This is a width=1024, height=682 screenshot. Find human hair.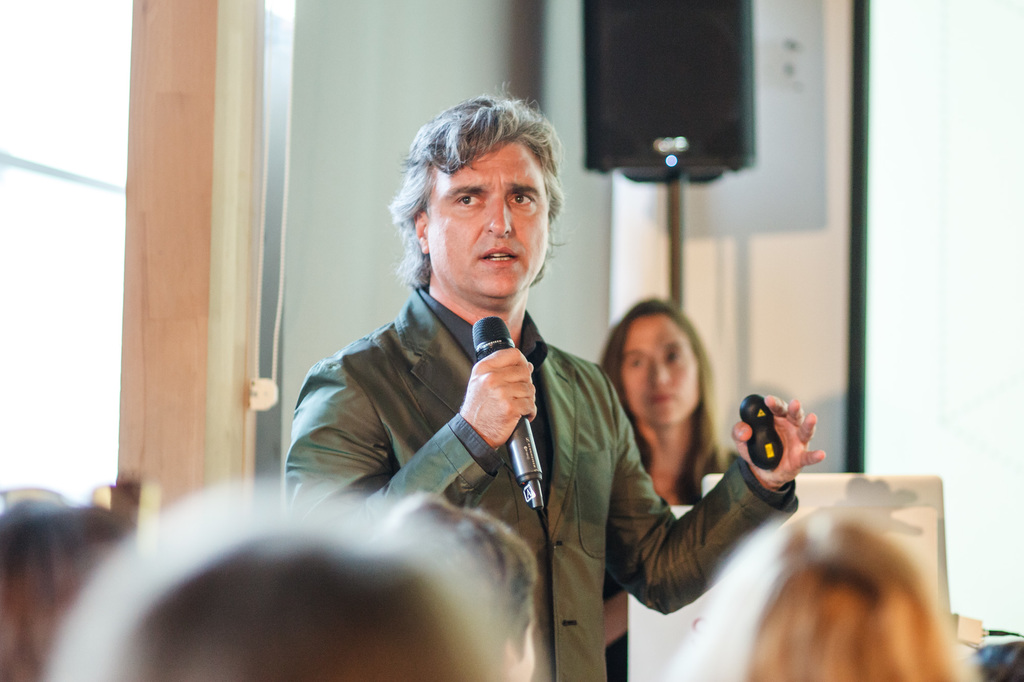
Bounding box: left=37, top=477, right=528, bottom=681.
